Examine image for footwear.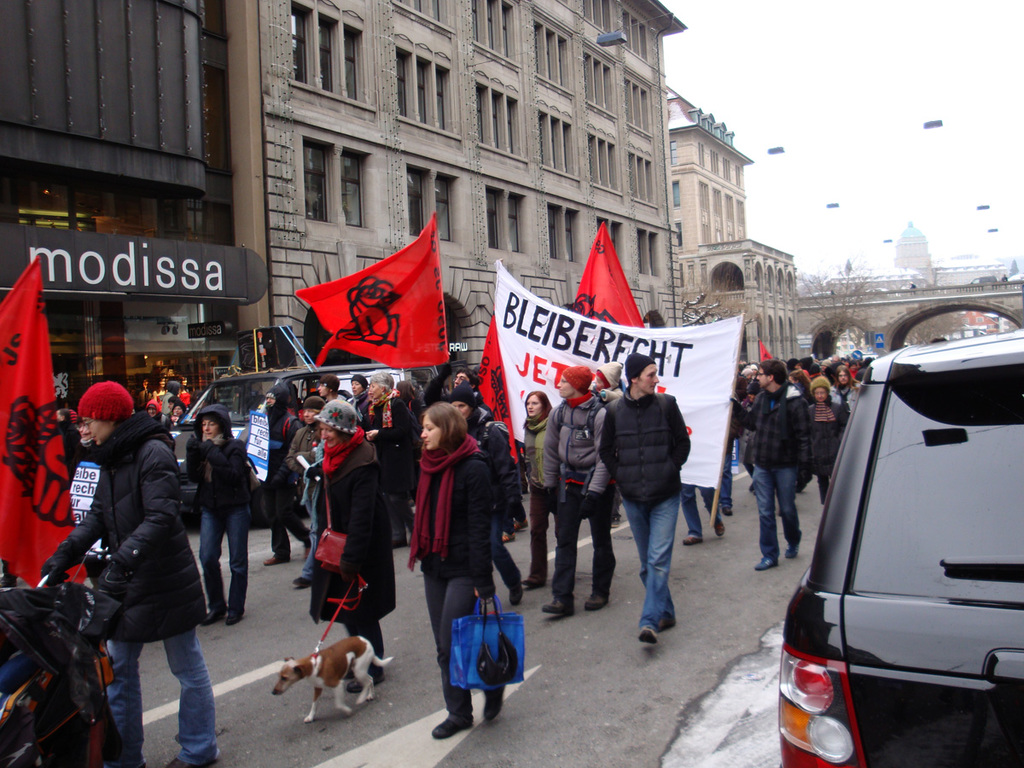
Examination result: [x1=786, y1=532, x2=800, y2=558].
